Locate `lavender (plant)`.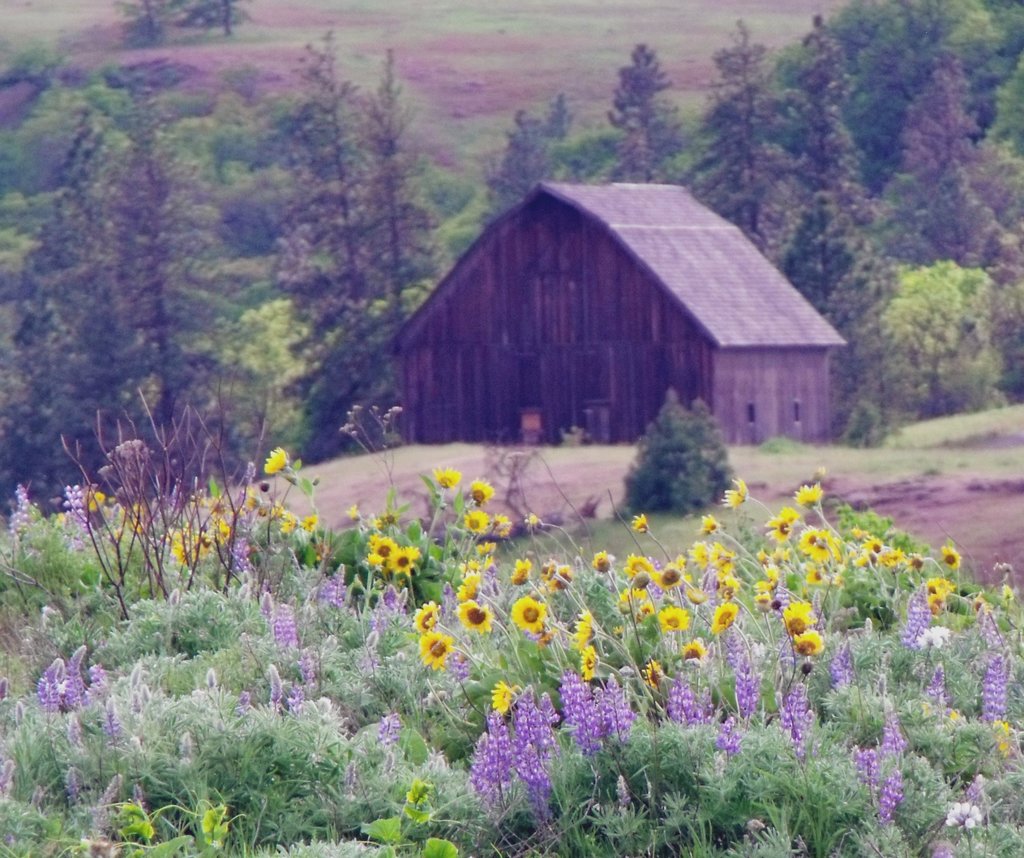
Bounding box: <box>271,605,312,658</box>.
